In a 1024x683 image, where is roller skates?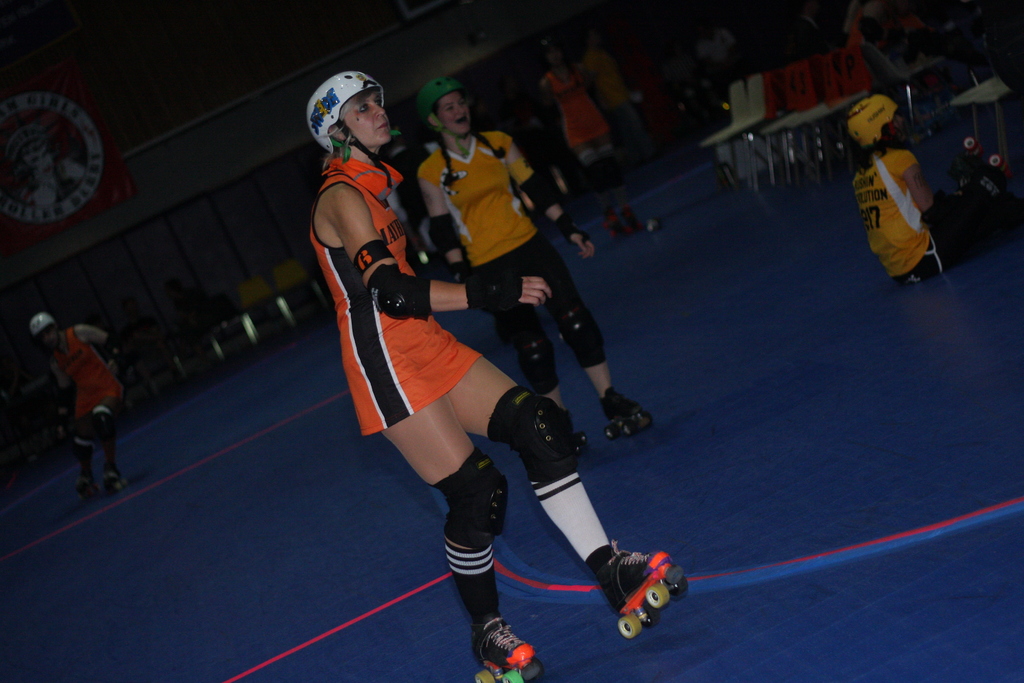
detection(960, 133, 1010, 187).
